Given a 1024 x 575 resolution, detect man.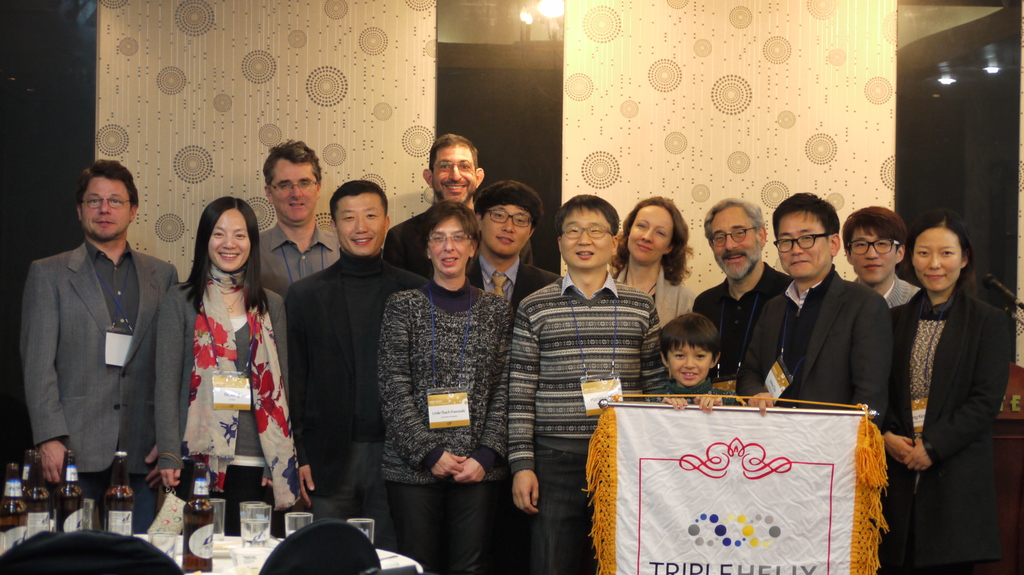
[260, 135, 346, 288].
